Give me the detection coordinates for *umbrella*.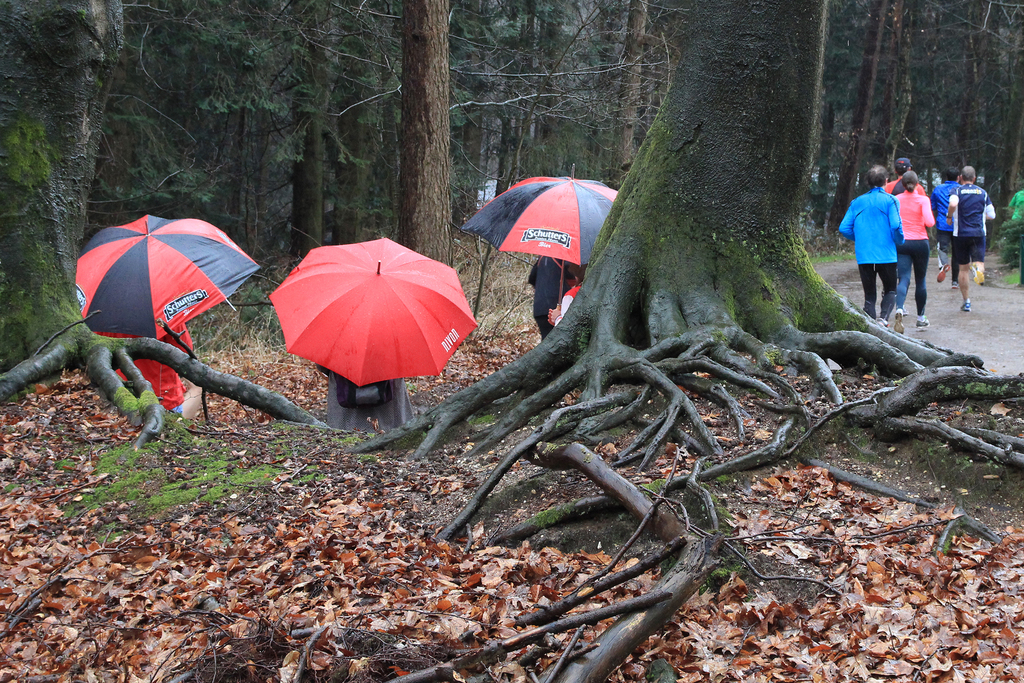
x1=452 y1=173 x2=623 y2=268.
